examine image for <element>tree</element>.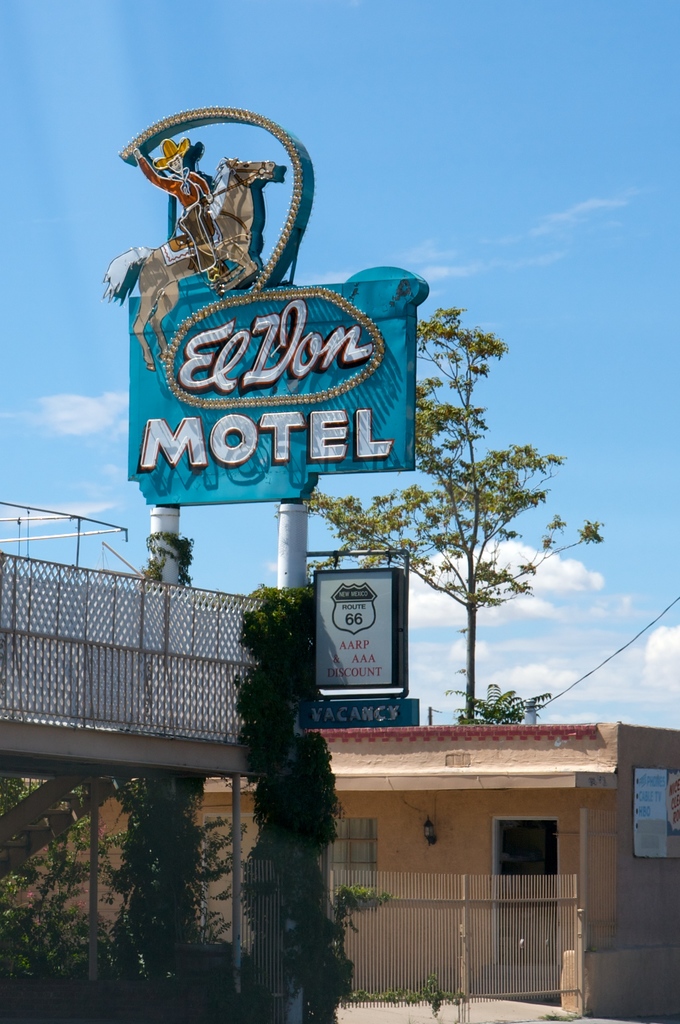
Examination result: bbox=[282, 292, 611, 725].
